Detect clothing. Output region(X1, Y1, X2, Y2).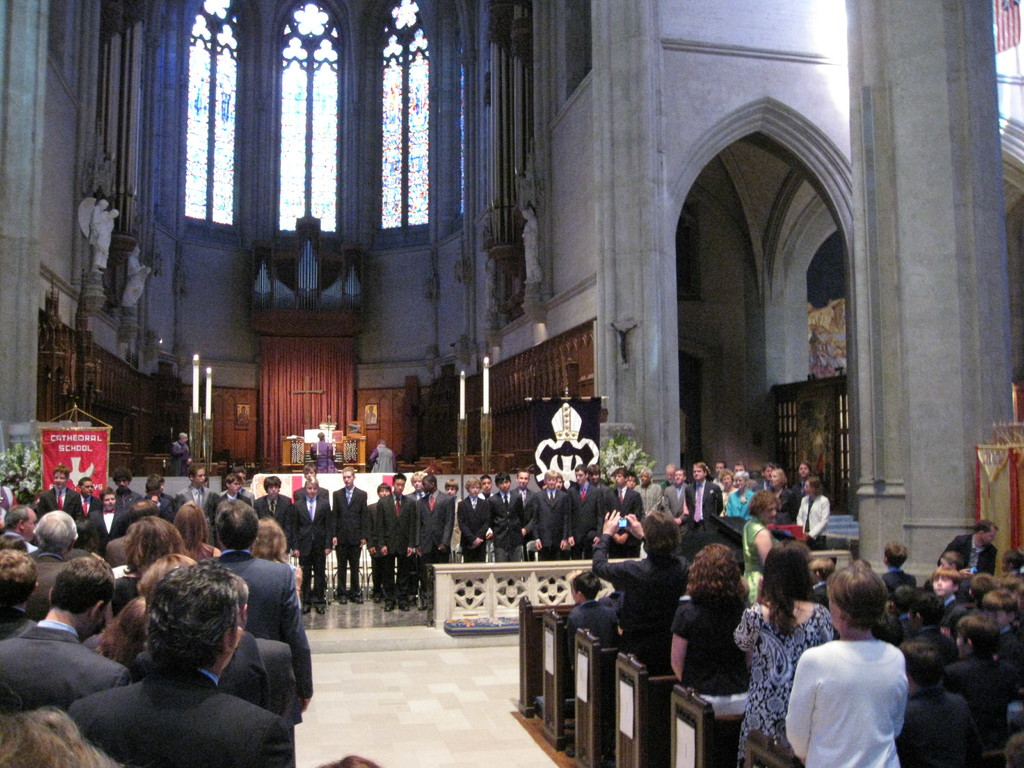
region(0, 619, 126, 730).
